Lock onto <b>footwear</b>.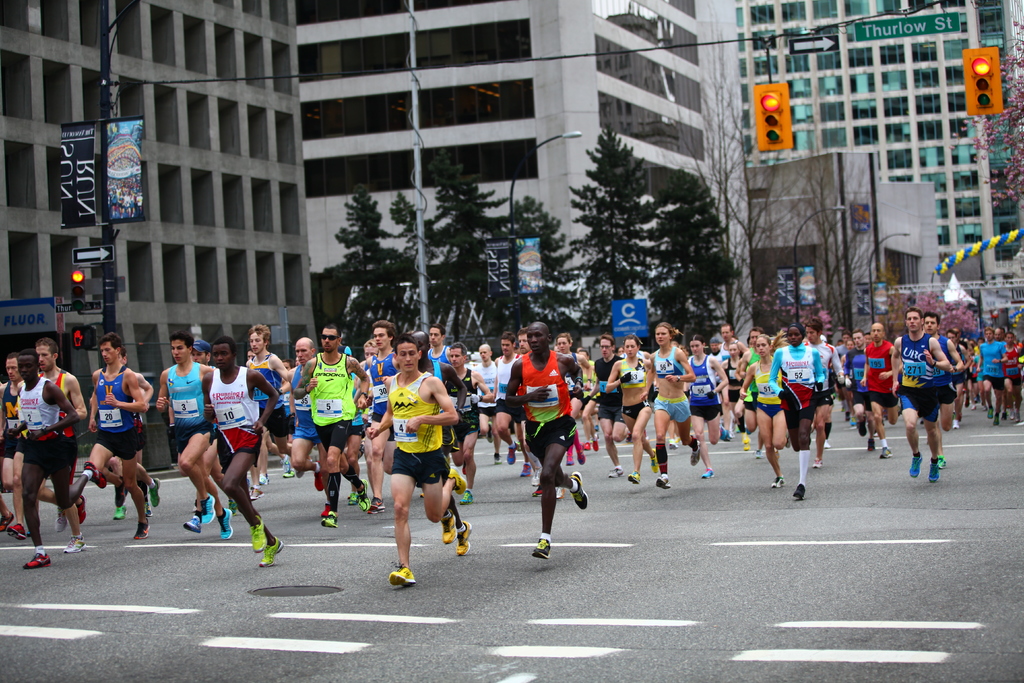
Locked: 508 447 518 463.
